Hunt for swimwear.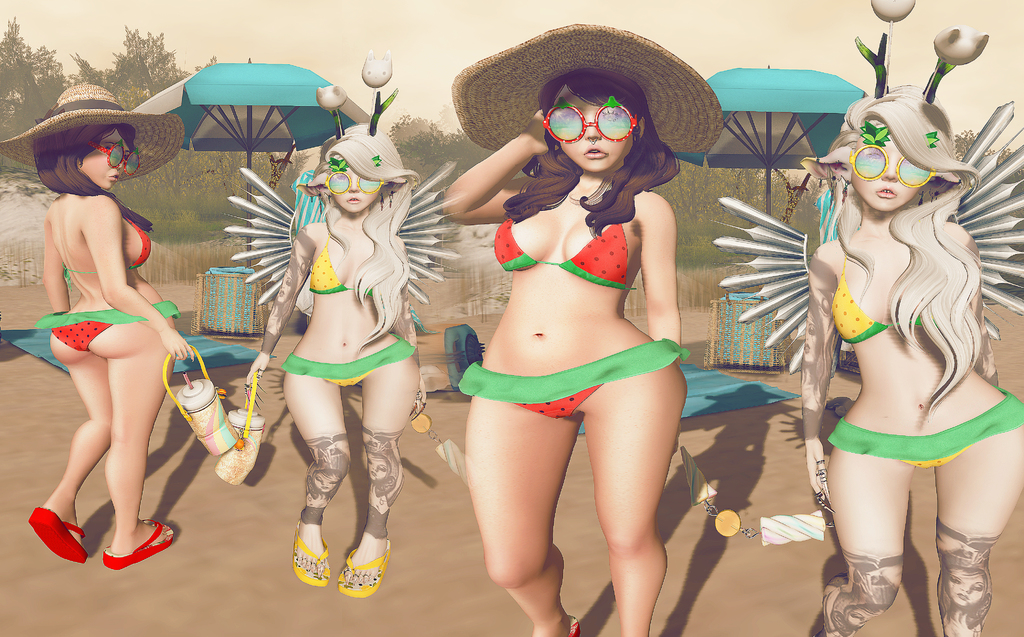
Hunted down at box=[829, 260, 922, 344].
